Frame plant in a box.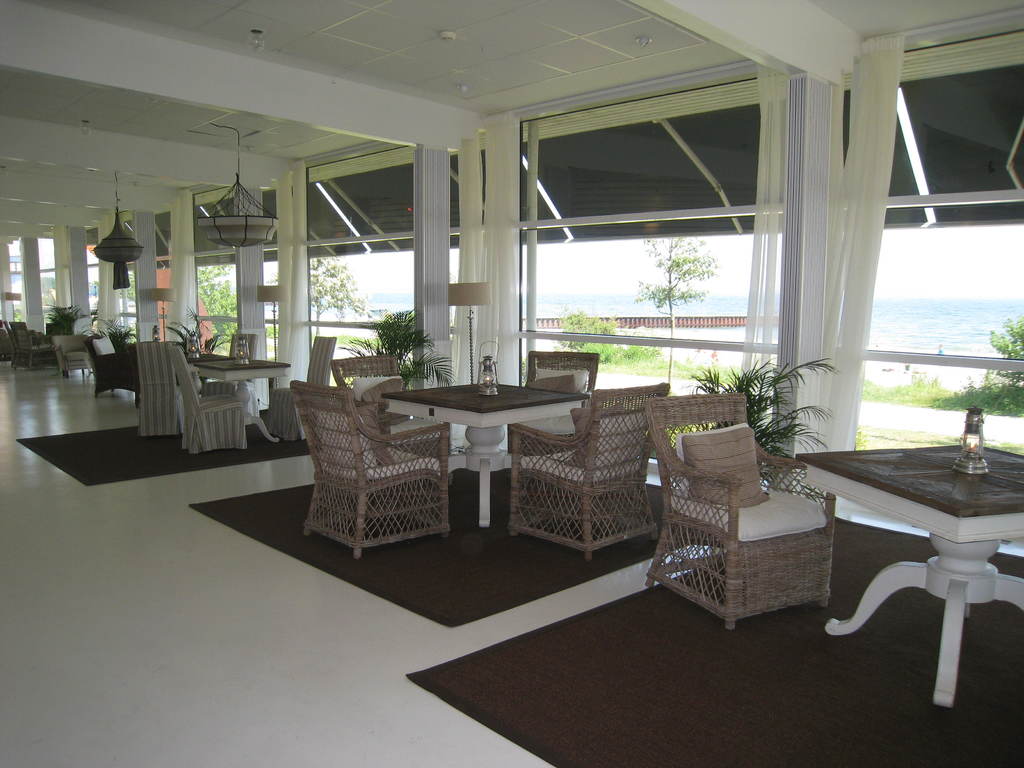
[x1=689, y1=349, x2=833, y2=451].
